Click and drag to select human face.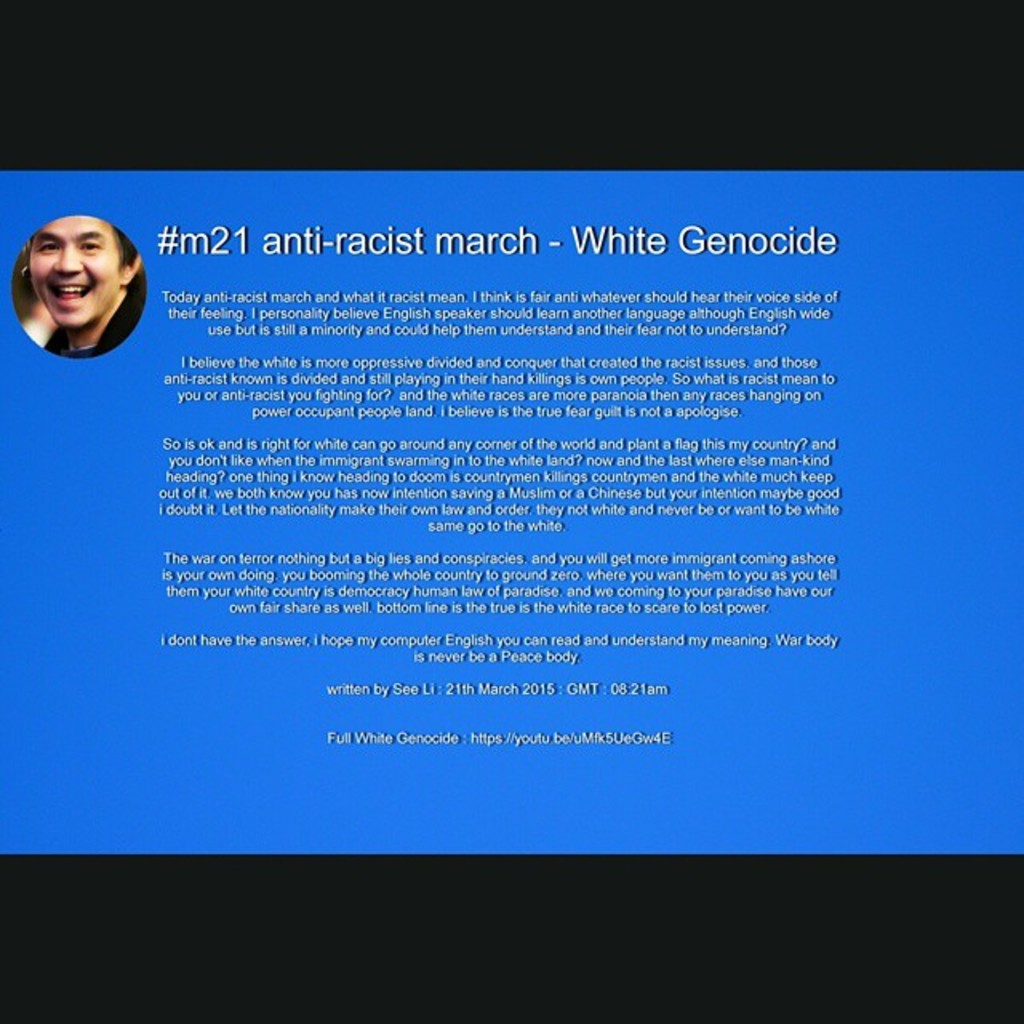
Selection: detection(27, 216, 125, 325).
